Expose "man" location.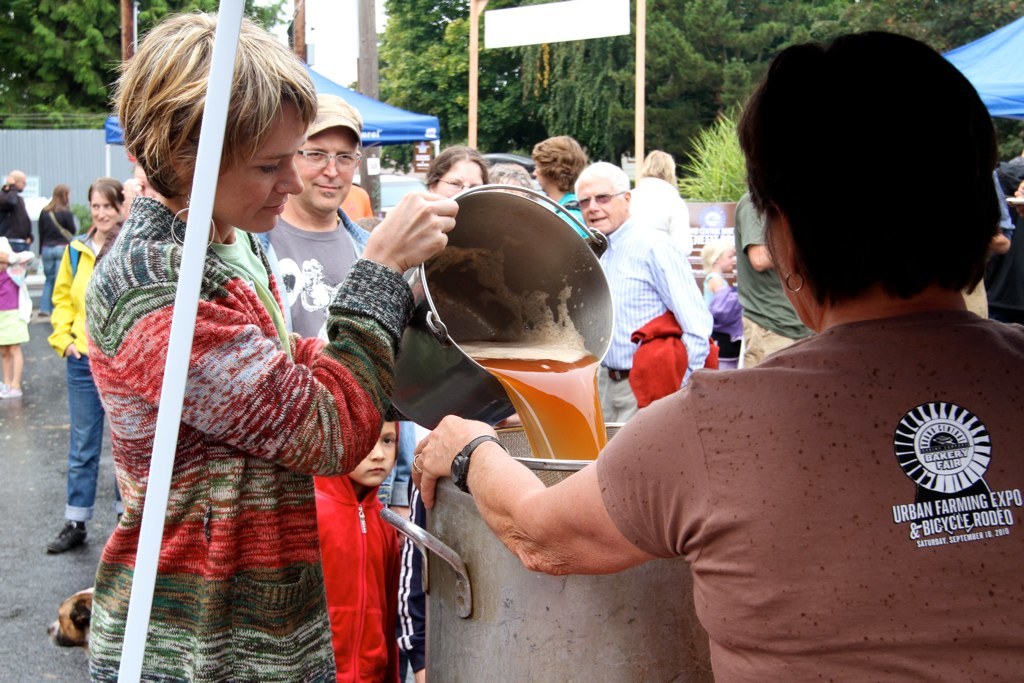
Exposed at left=571, top=162, right=718, bottom=426.
